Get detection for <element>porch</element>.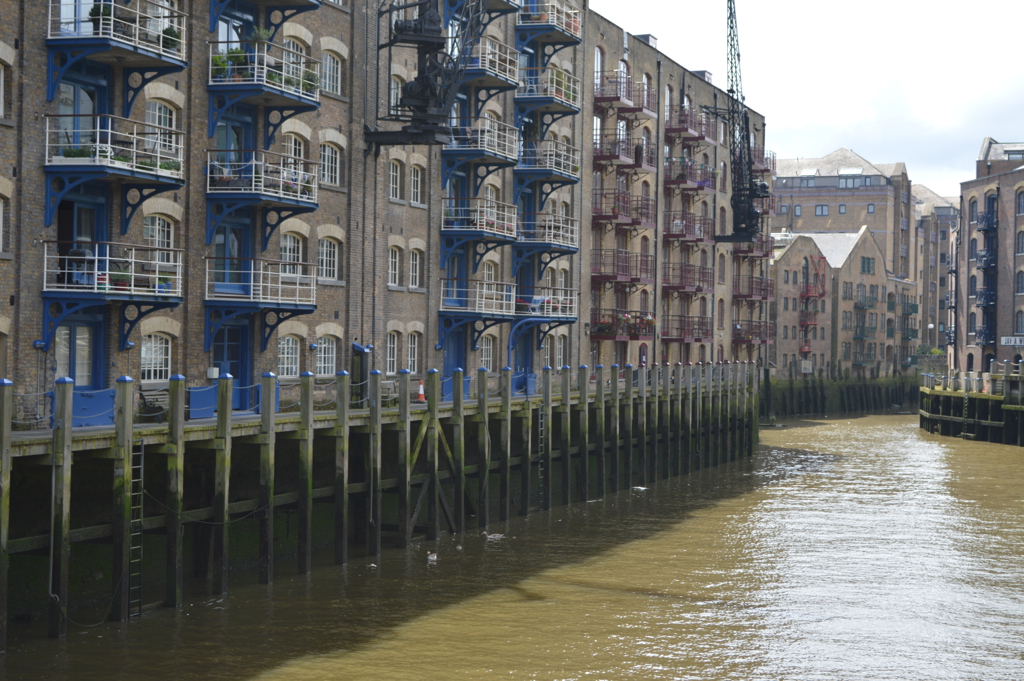
Detection: box=[658, 311, 706, 344].
